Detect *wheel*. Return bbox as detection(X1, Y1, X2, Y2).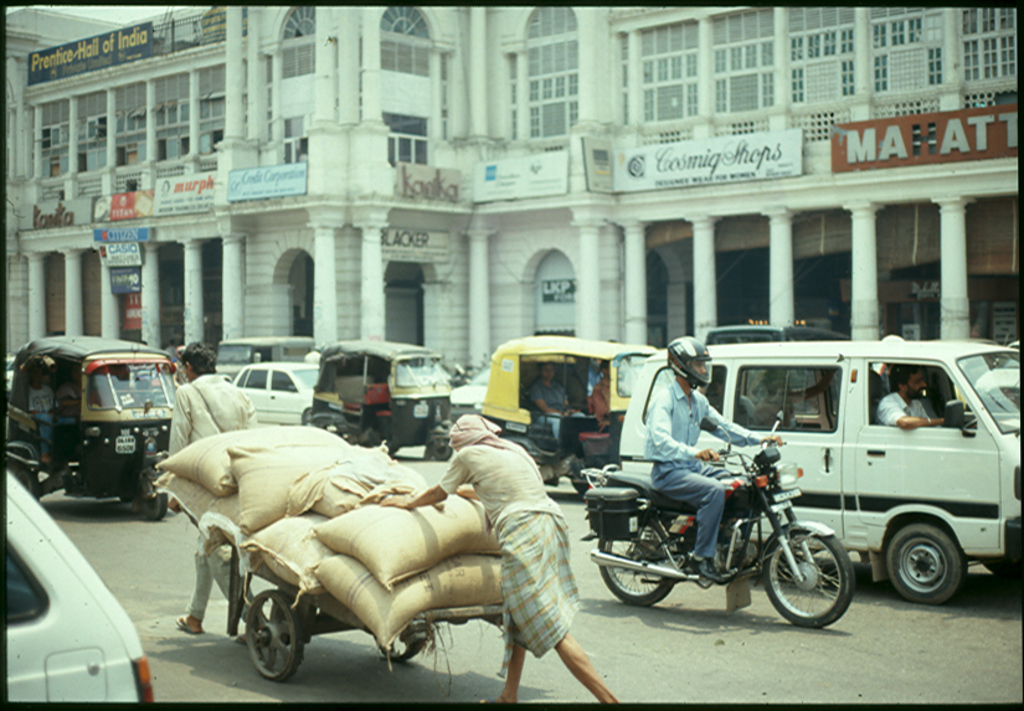
detection(775, 535, 856, 632).
